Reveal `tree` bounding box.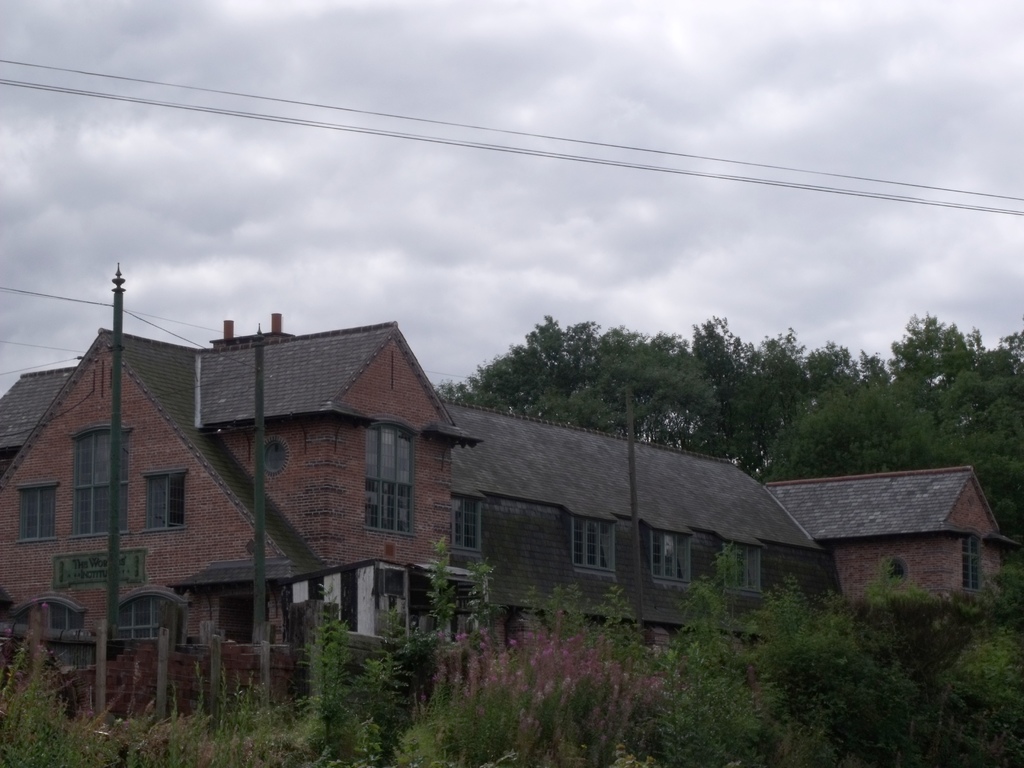
Revealed: {"left": 879, "top": 305, "right": 988, "bottom": 394}.
